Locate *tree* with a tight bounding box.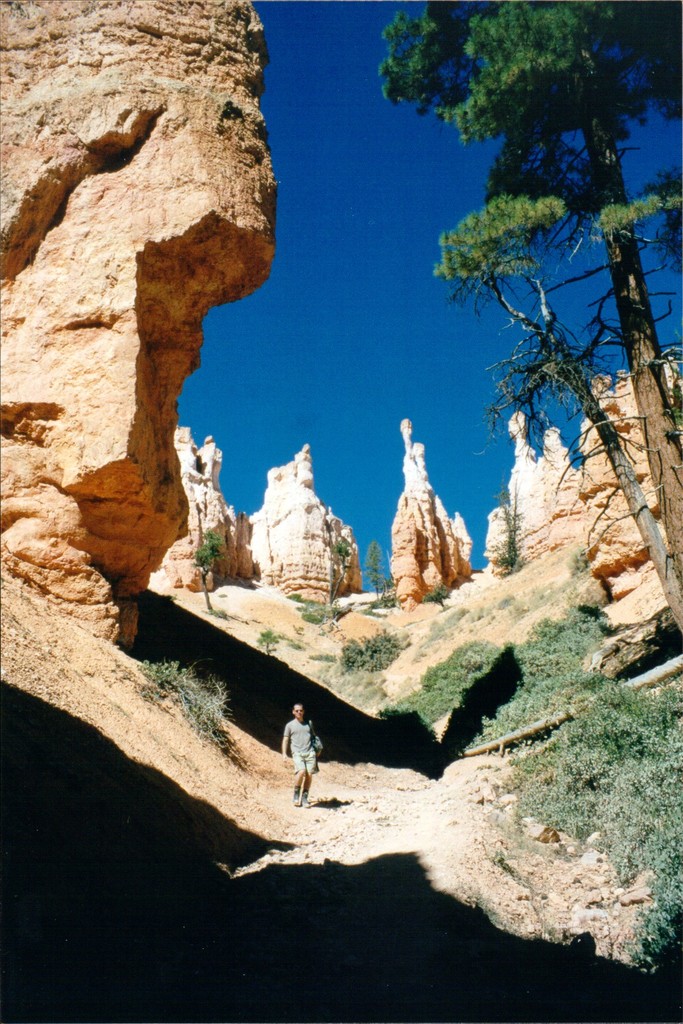
left=324, top=525, right=352, bottom=613.
